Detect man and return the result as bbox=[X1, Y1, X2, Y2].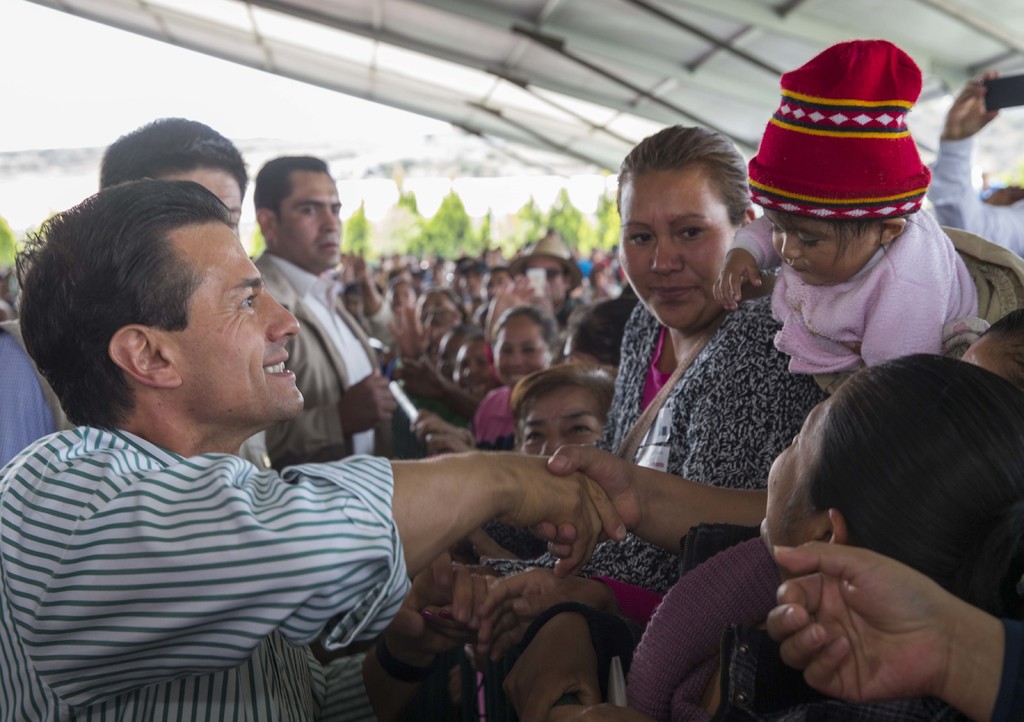
bbox=[252, 156, 399, 464].
